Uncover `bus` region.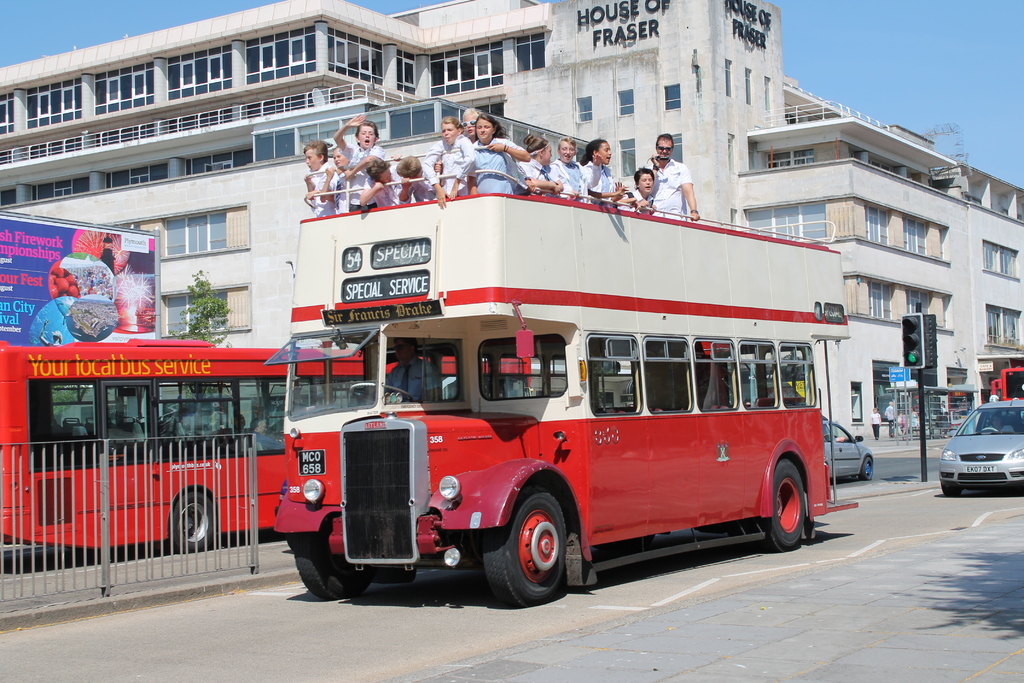
Uncovered: <box>0,334,539,550</box>.
